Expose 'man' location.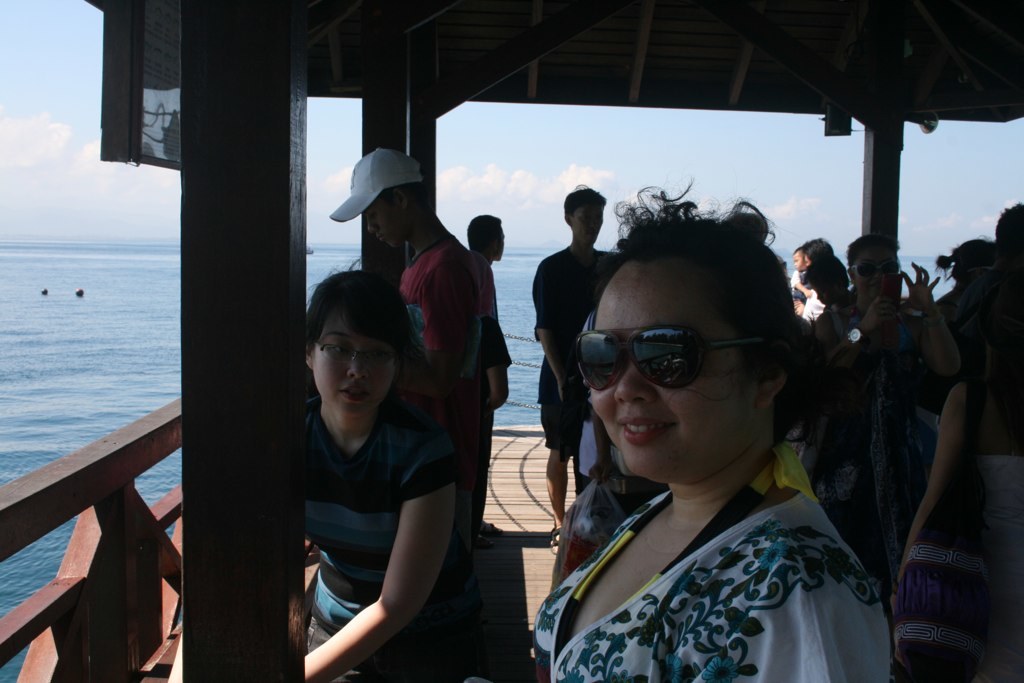
Exposed at [left=461, top=207, right=508, bottom=524].
